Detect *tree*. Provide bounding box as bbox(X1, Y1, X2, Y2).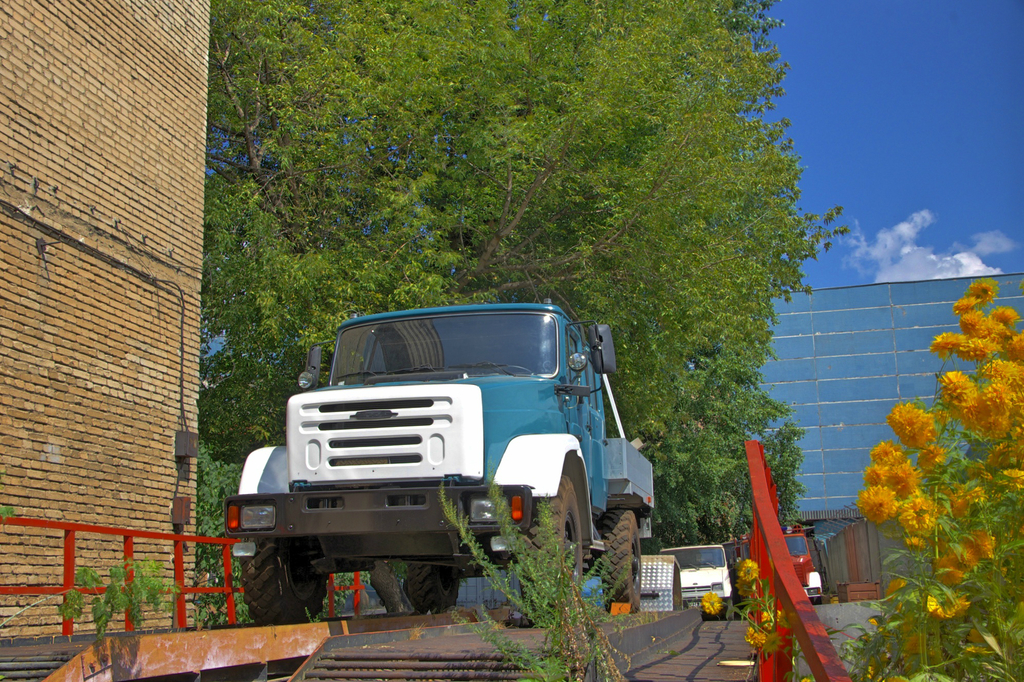
bbox(201, 0, 850, 622).
